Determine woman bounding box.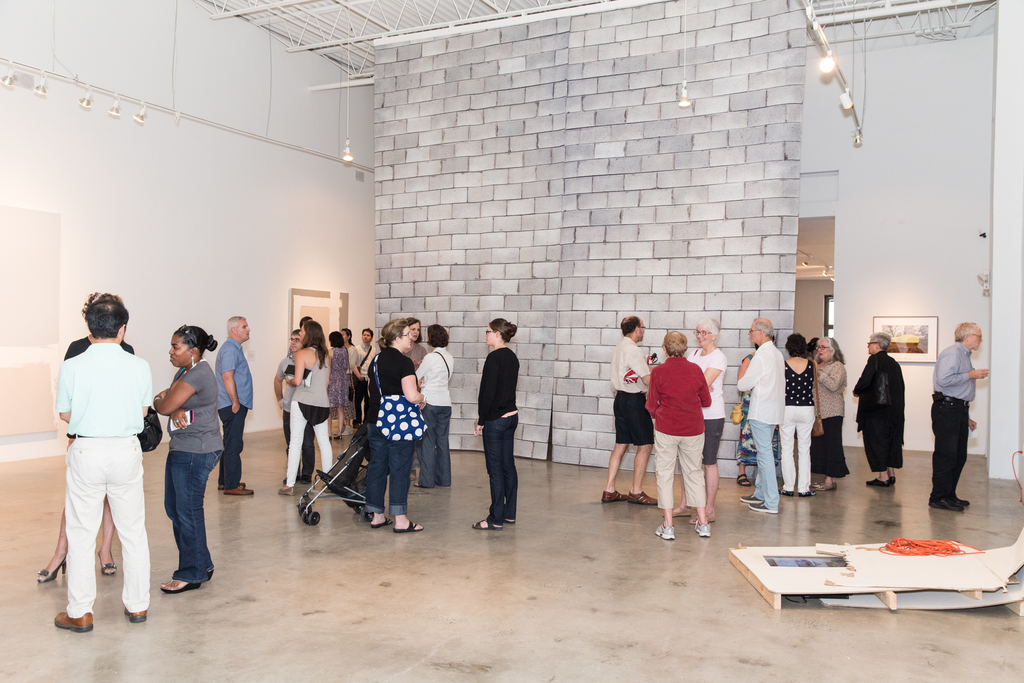
Determined: (662,317,730,524).
